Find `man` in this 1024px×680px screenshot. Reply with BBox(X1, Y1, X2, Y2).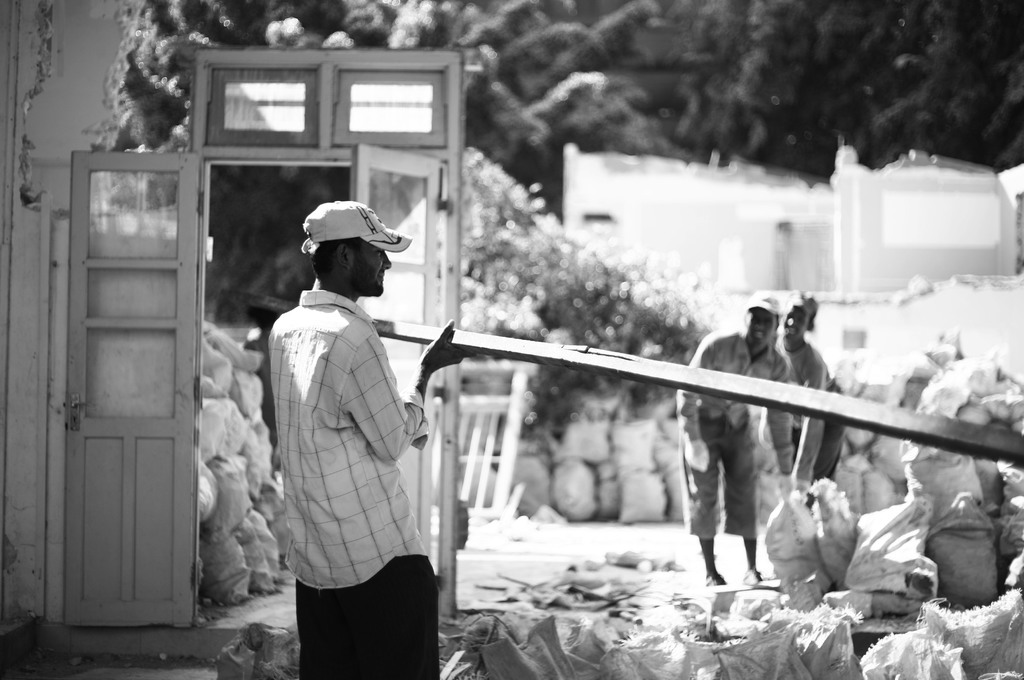
BBox(244, 189, 456, 665).
